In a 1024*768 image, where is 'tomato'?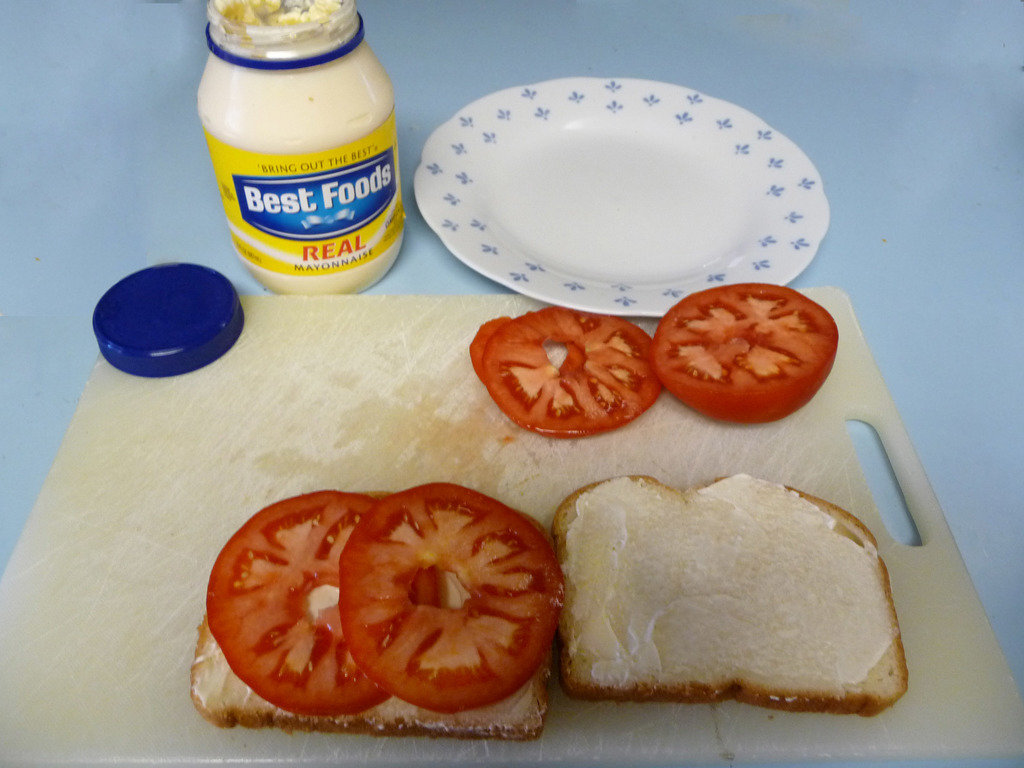
335, 477, 575, 712.
